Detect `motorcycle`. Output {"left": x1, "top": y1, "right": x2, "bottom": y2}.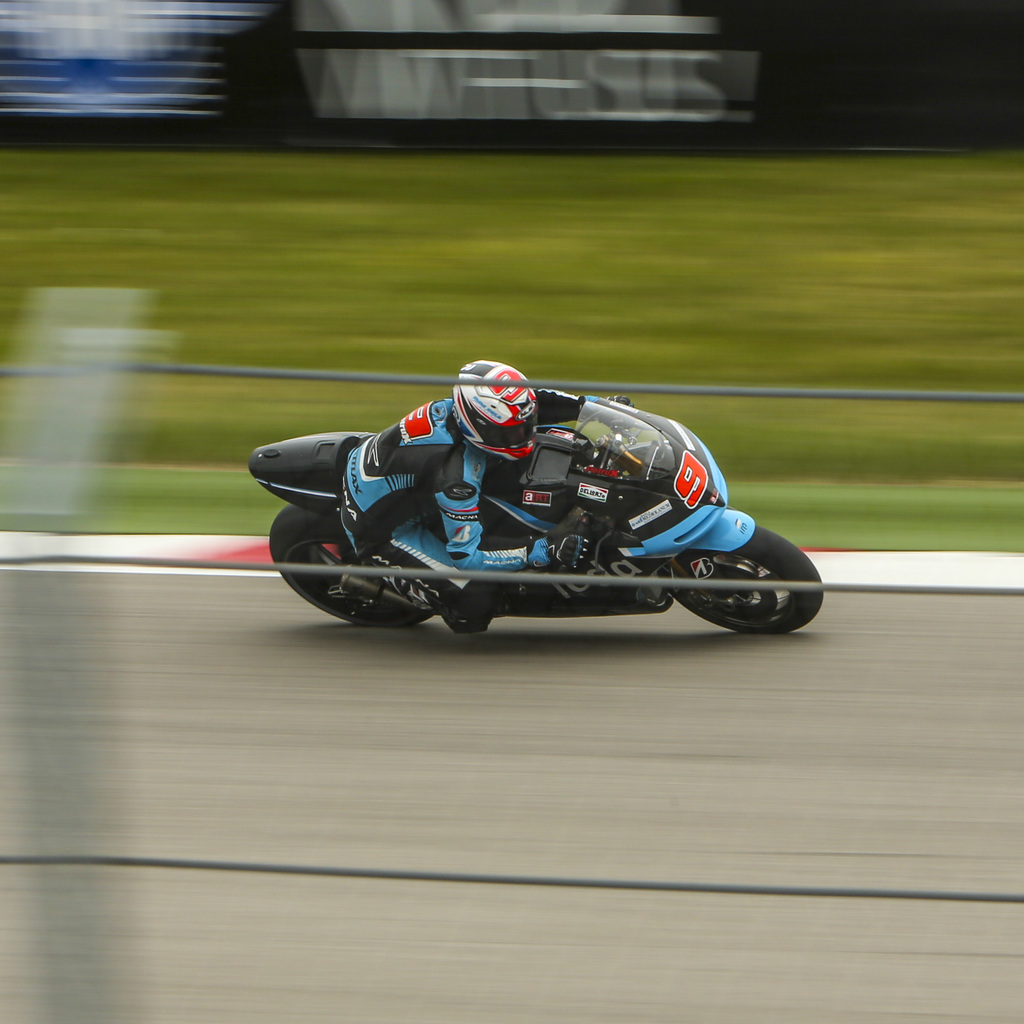
{"left": 246, "top": 396, "right": 825, "bottom": 632}.
